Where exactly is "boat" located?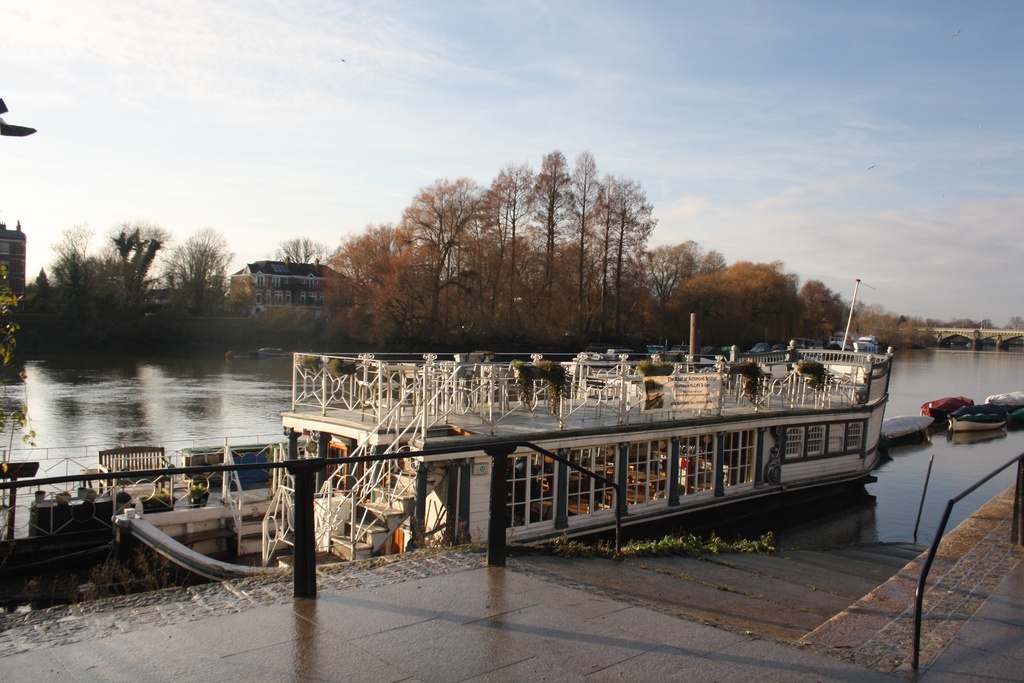
Its bounding box is [left=882, top=415, right=936, bottom=451].
